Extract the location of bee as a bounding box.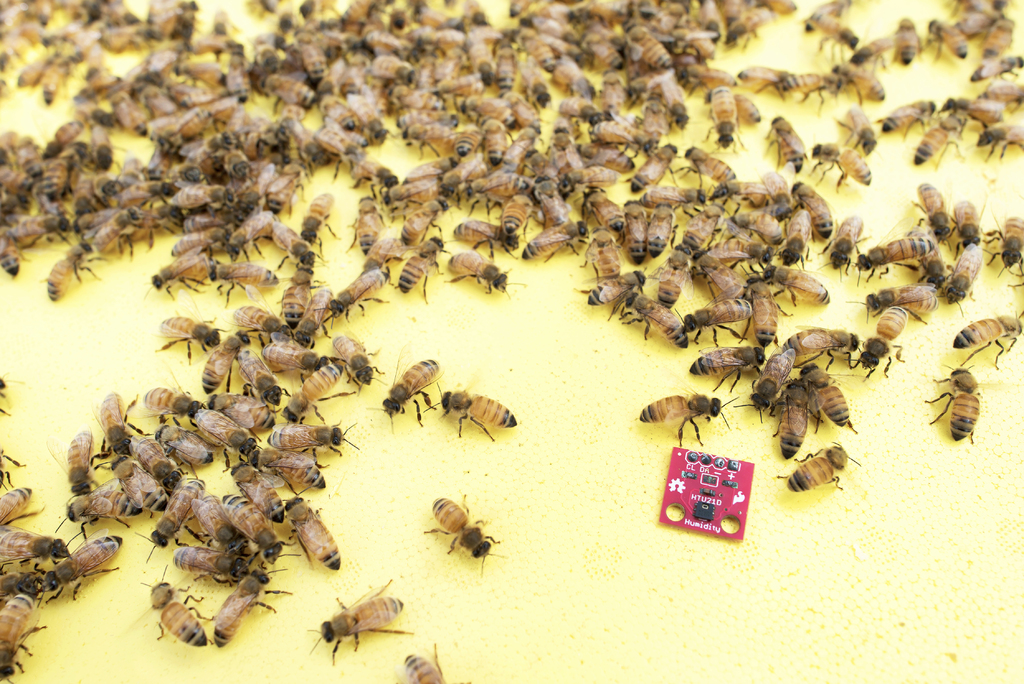
(left=204, top=560, right=307, bottom=643).
